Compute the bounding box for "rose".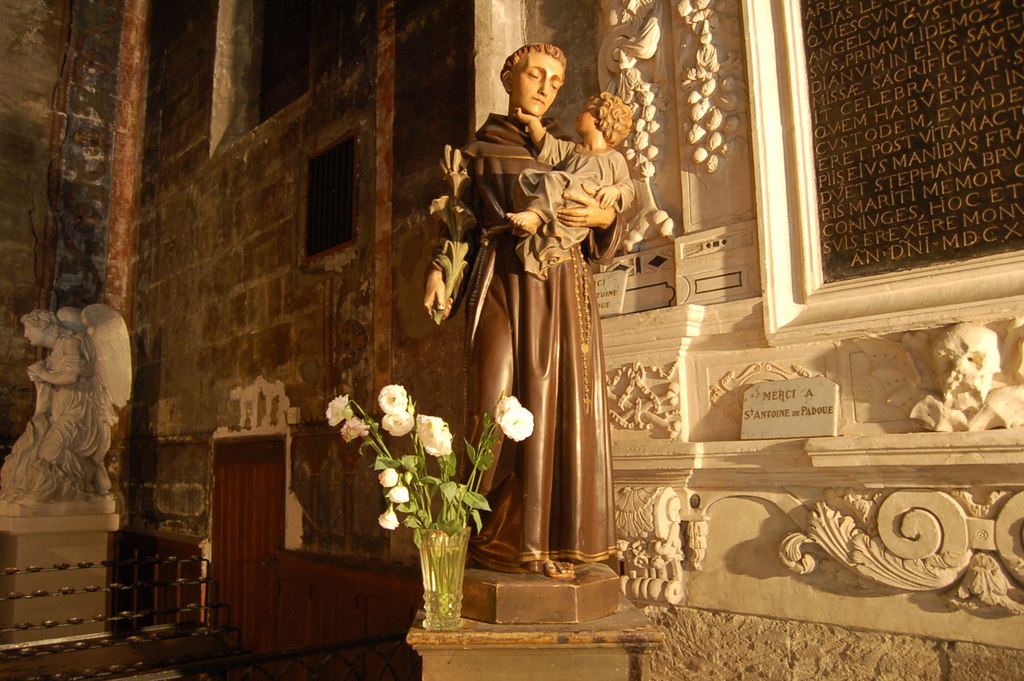
bbox=[494, 394, 519, 424].
